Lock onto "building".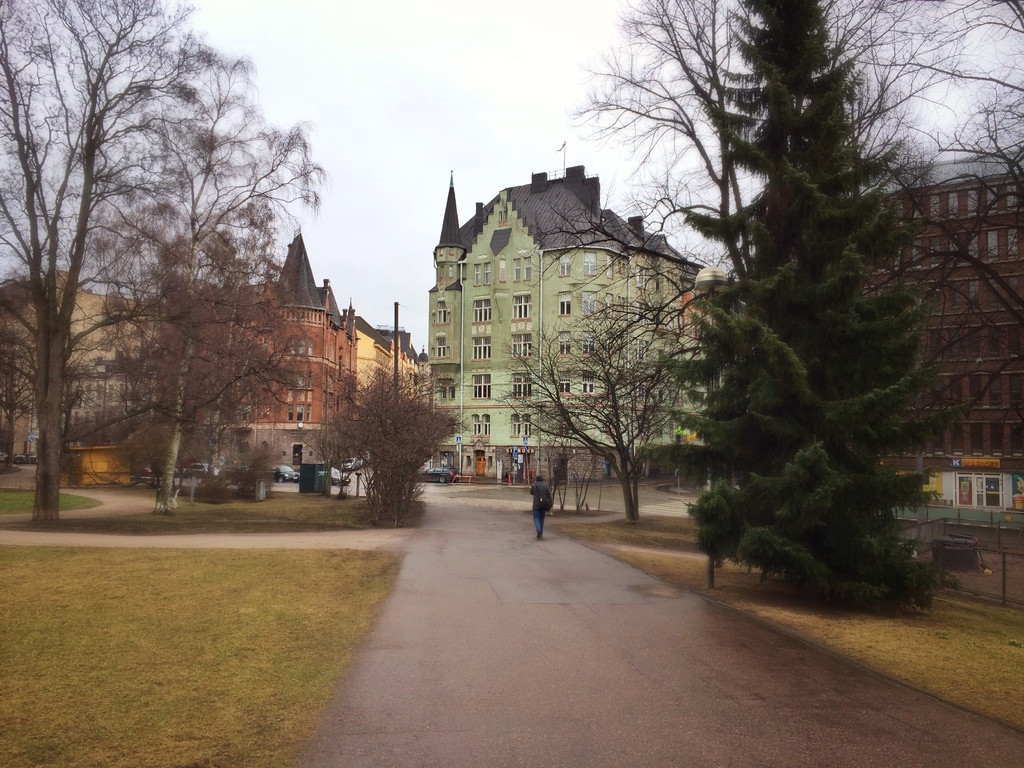
Locked: 834,148,1023,516.
